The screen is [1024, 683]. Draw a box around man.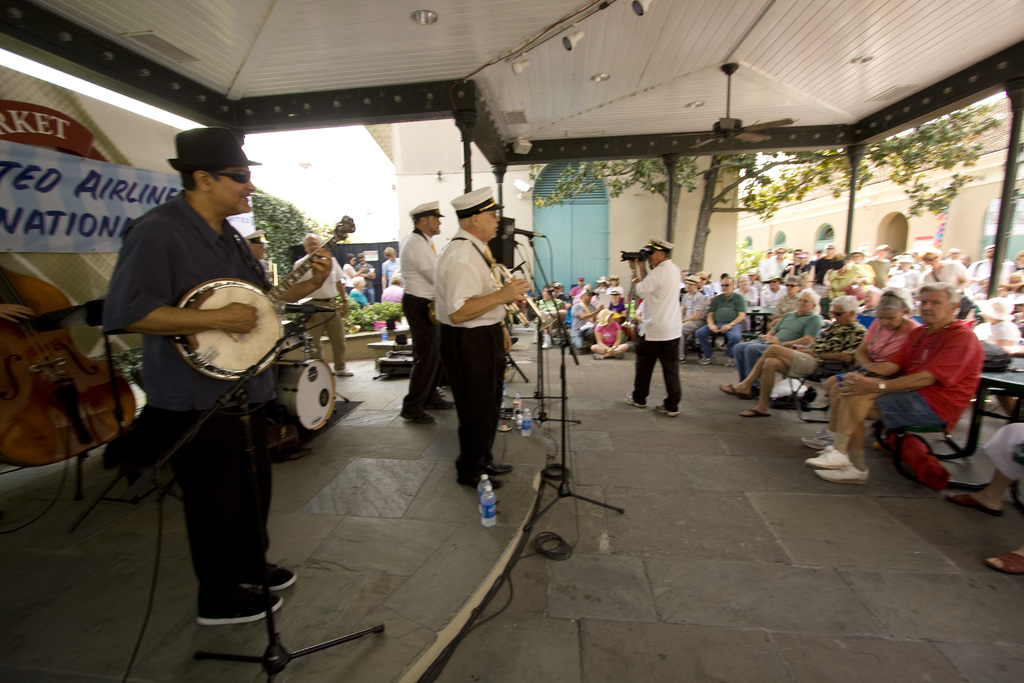
l=354, t=256, r=378, b=300.
